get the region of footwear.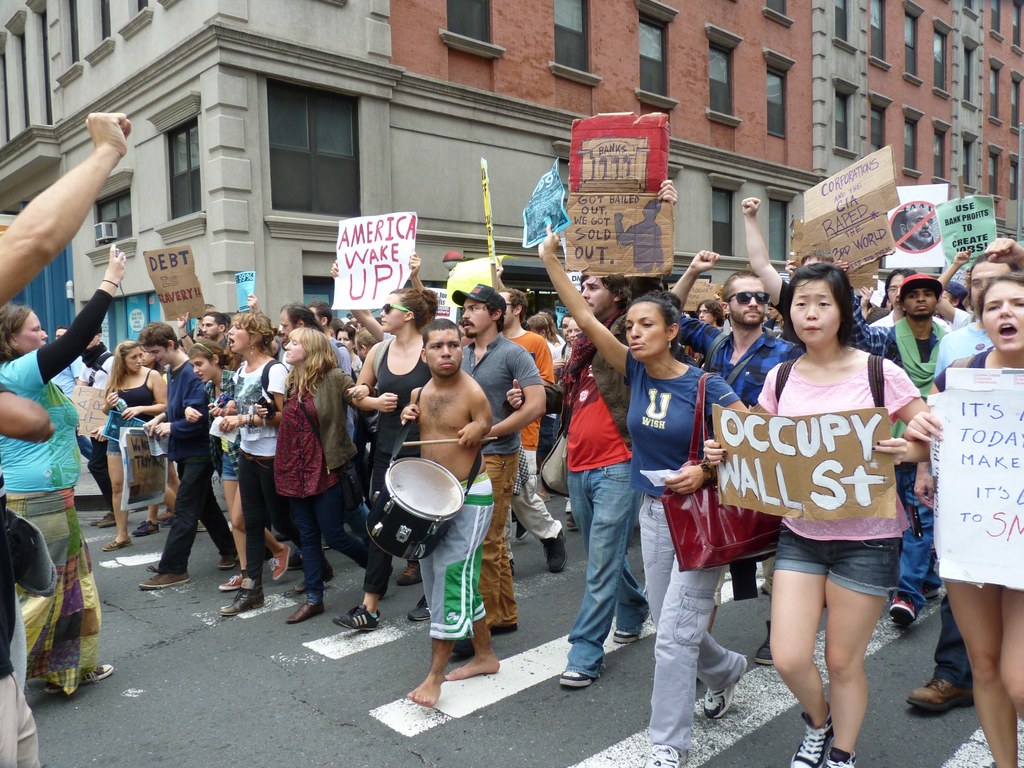
bbox=[816, 744, 856, 767].
